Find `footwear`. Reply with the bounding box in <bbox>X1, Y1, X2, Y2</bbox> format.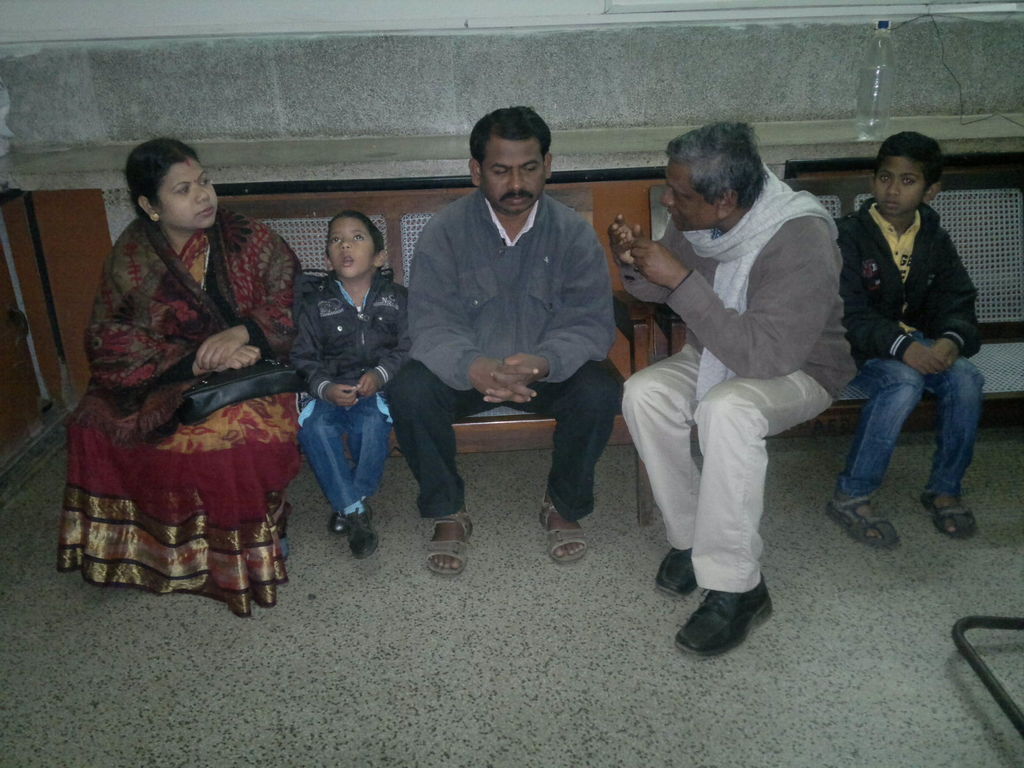
<bbox>656, 548, 694, 600</bbox>.
